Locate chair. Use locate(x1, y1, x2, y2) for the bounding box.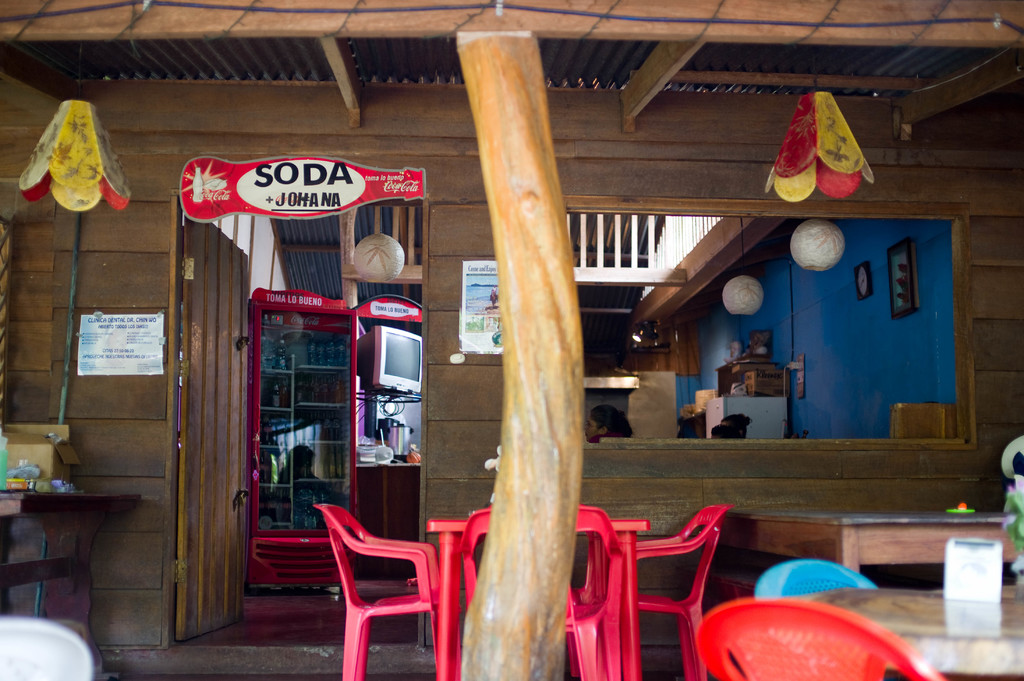
locate(0, 613, 94, 680).
